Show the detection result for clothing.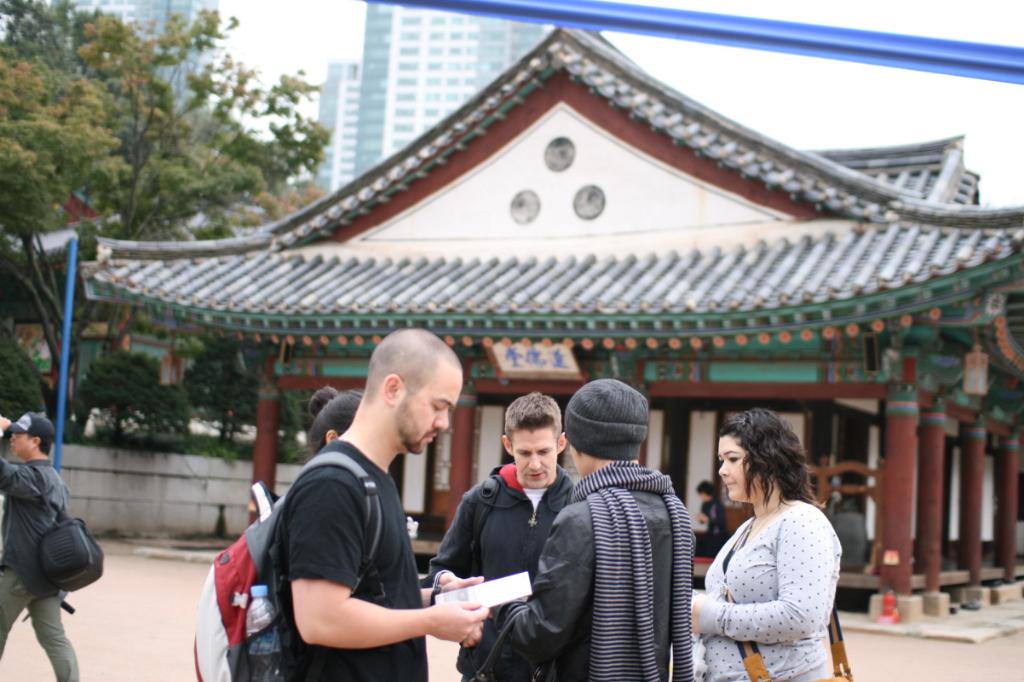
425/459/575/681.
